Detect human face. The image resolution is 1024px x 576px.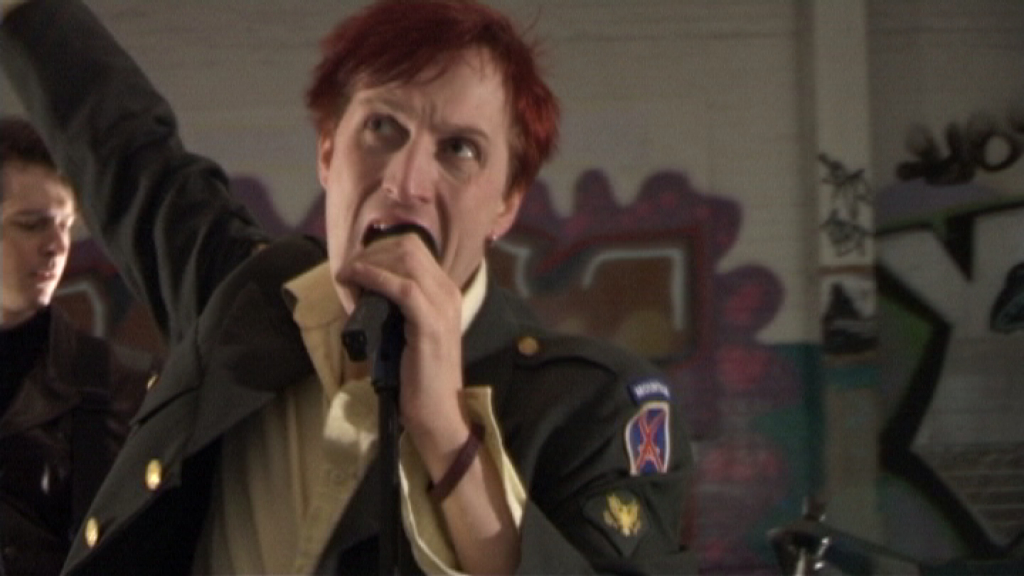
left=323, top=49, right=509, bottom=313.
